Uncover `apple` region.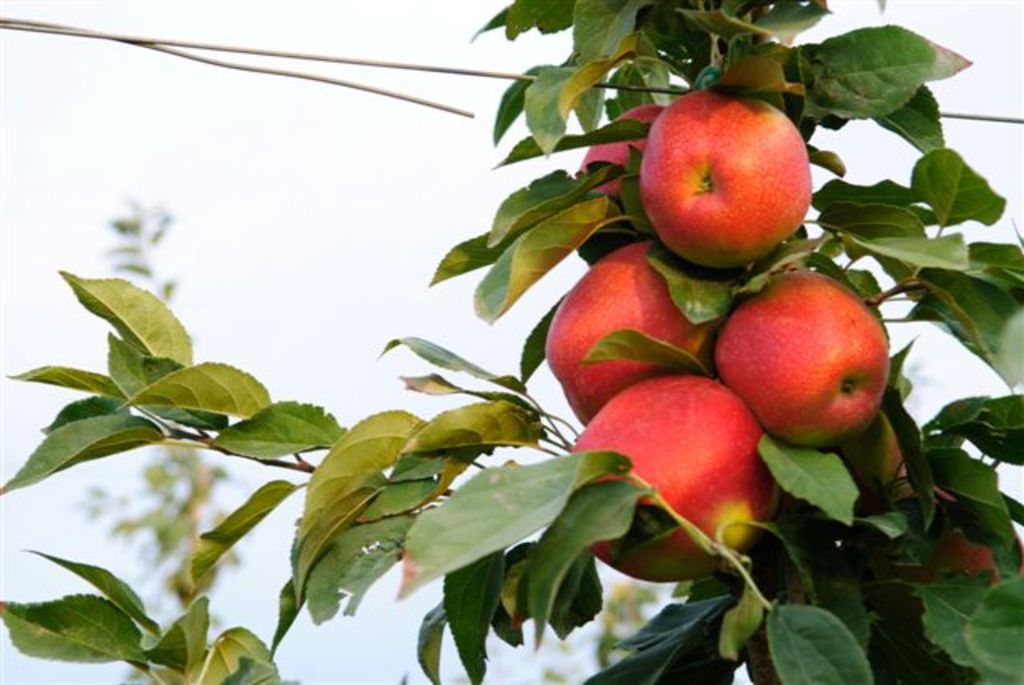
Uncovered: {"left": 536, "top": 243, "right": 730, "bottom": 429}.
